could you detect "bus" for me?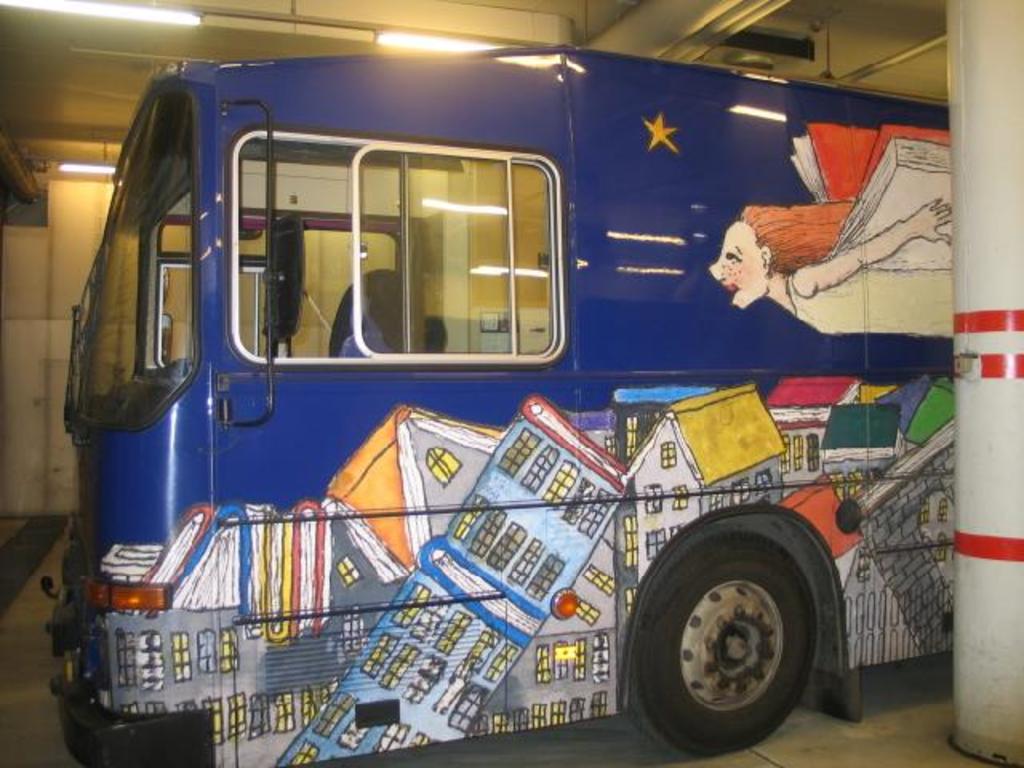
Detection result: {"left": 43, "top": 56, "right": 947, "bottom": 766}.
